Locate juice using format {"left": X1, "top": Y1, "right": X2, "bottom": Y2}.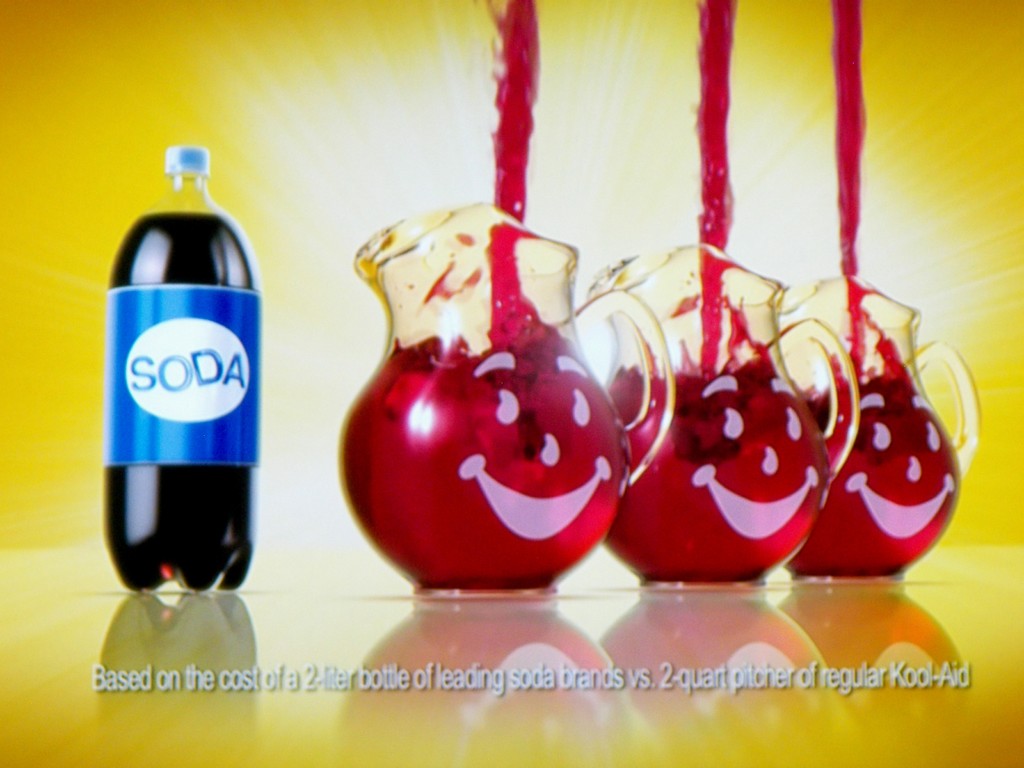
{"left": 593, "top": 355, "right": 845, "bottom": 591}.
